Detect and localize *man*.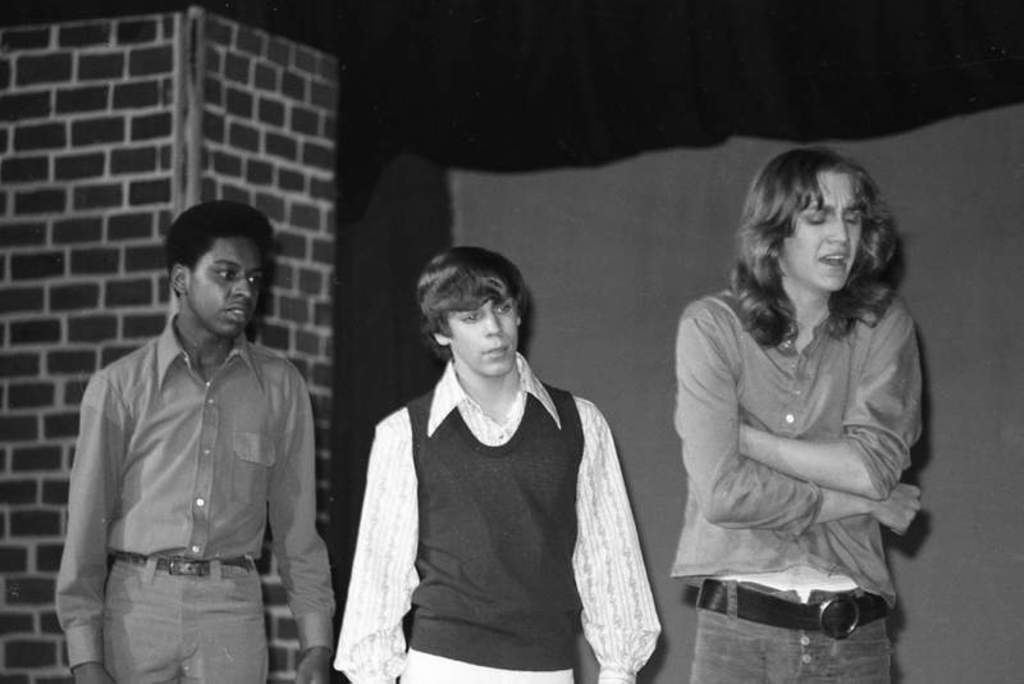
Localized at <box>334,245,659,683</box>.
